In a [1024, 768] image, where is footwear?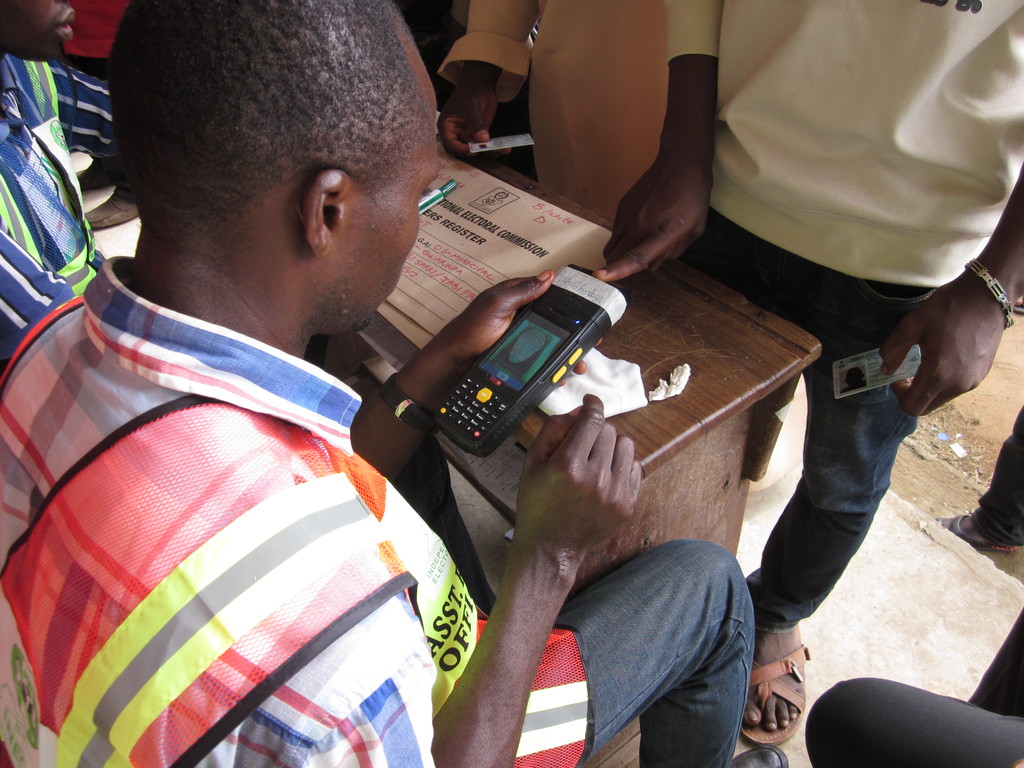
select_region(735, 622, 812, 749).
